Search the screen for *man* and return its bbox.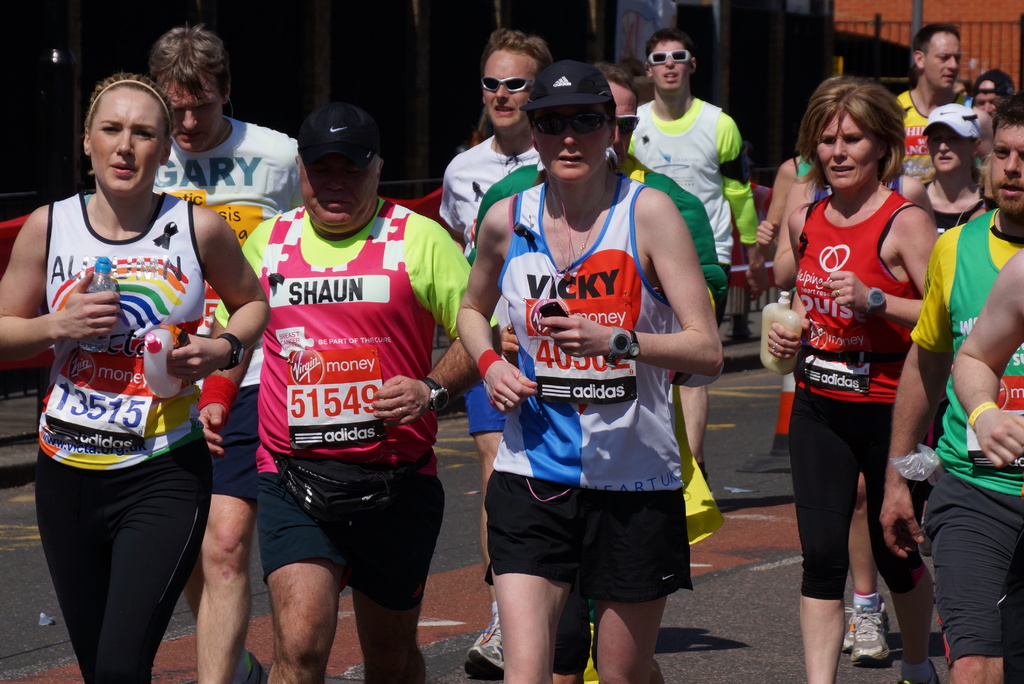
Found: Rect(474, 59, 725, 683).
